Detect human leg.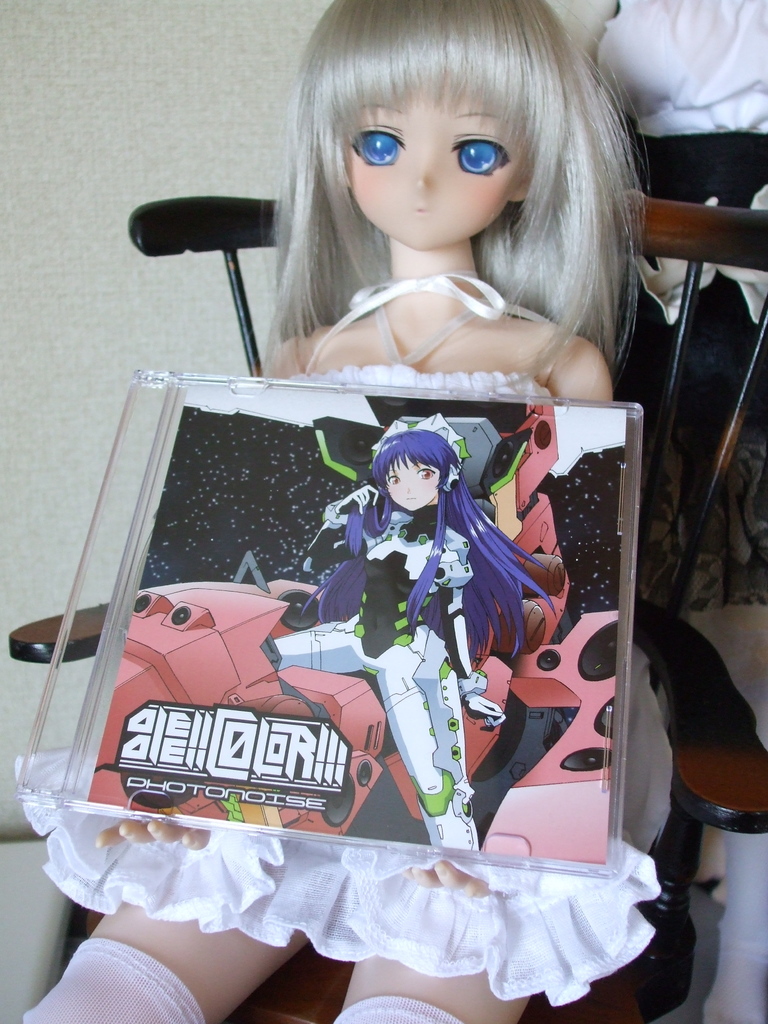
Detected at [22,897,314,1023].
